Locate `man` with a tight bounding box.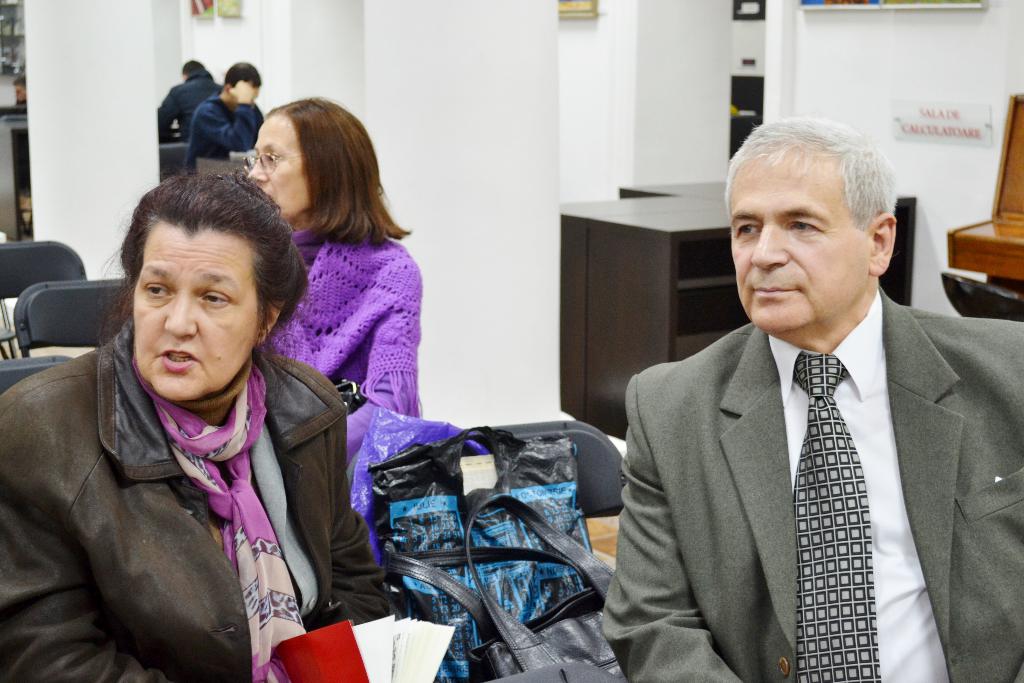
x1=601, y1=135, x2=1023, y2=663.
